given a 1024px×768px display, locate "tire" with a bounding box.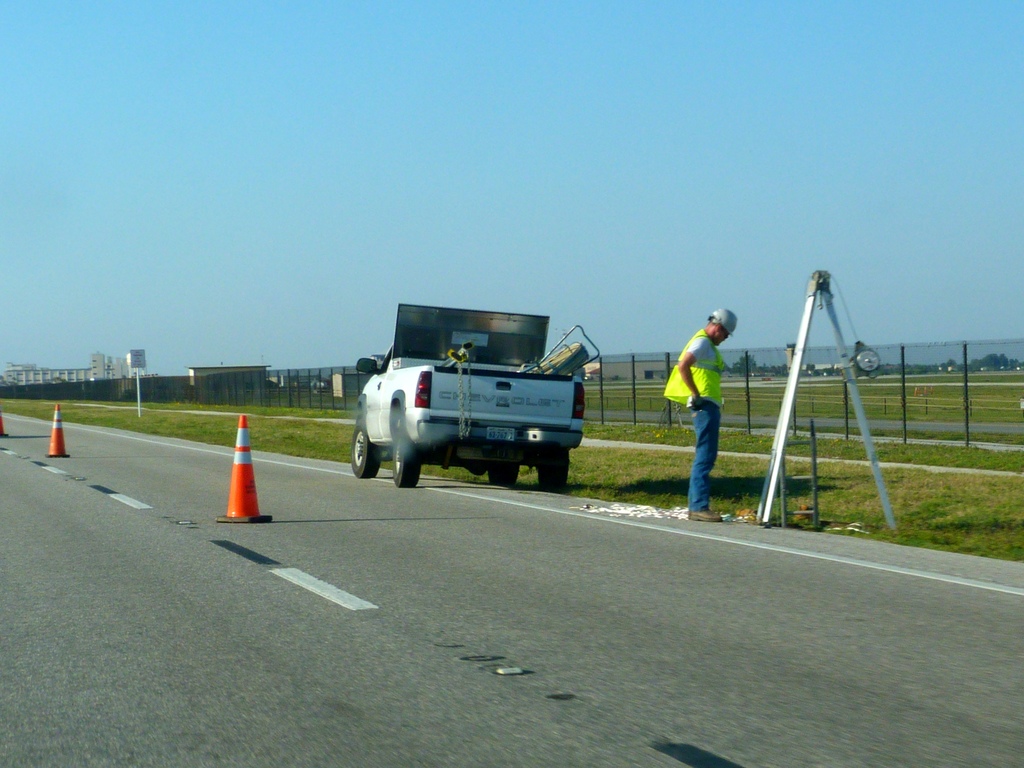
Located: bbox=(392, 429, 422, 492).
